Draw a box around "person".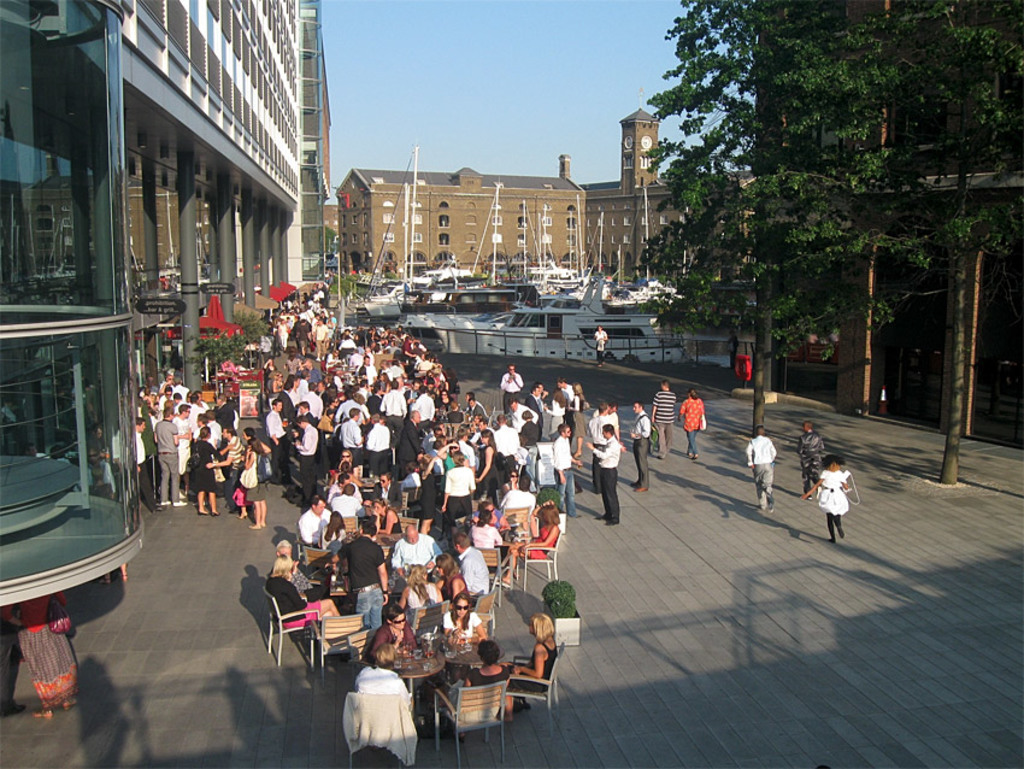
(625, 398, 654, 491).
